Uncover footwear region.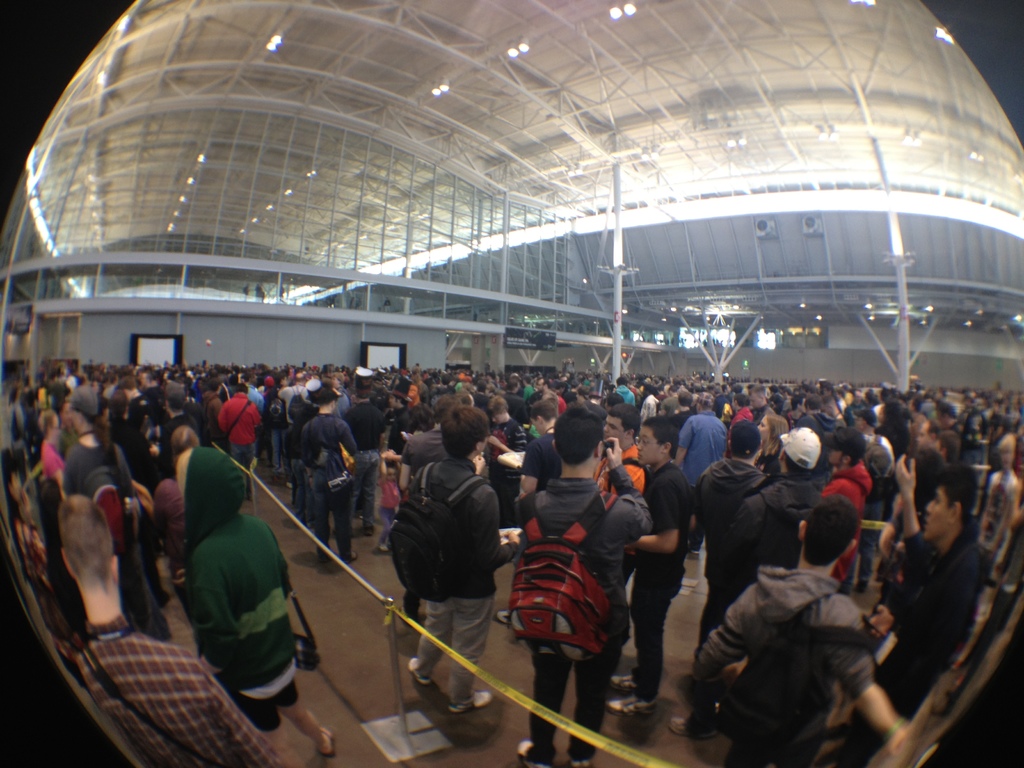
Uncovered: BBox(342, 548, 357, 565).
